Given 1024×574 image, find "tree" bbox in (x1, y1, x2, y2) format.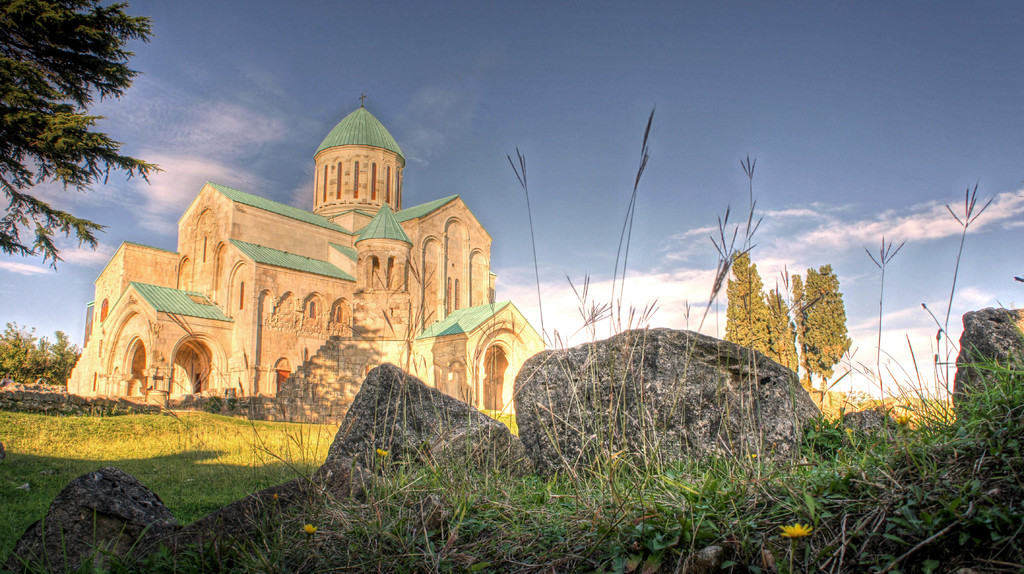
(0, 0, 167, 289).
